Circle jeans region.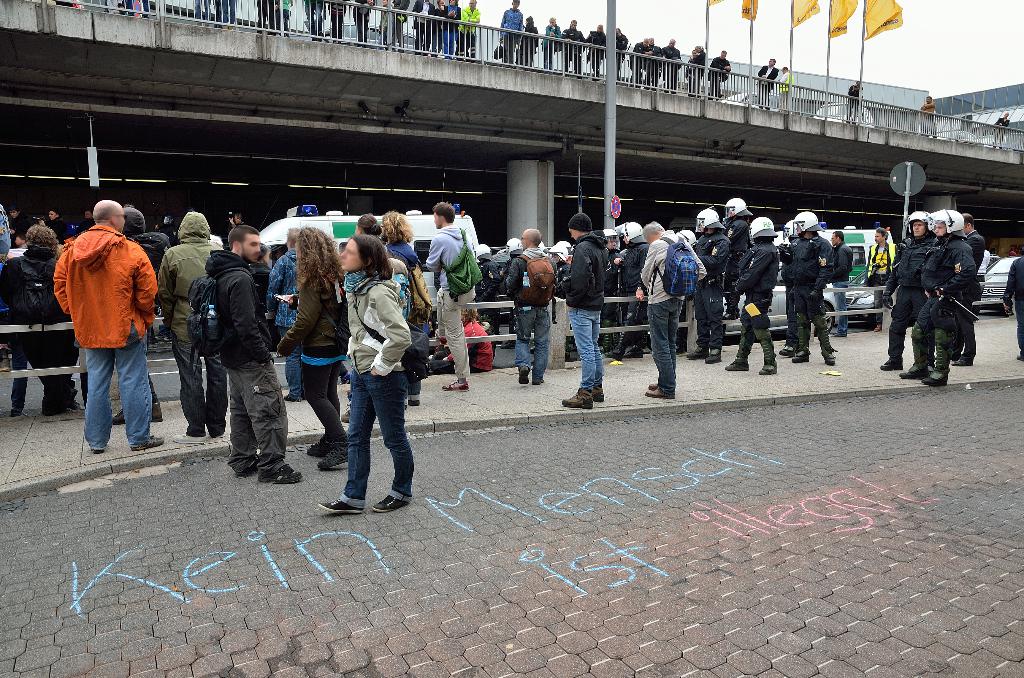
Region: <bbox>513, 304, 550, 378</bbox>.
